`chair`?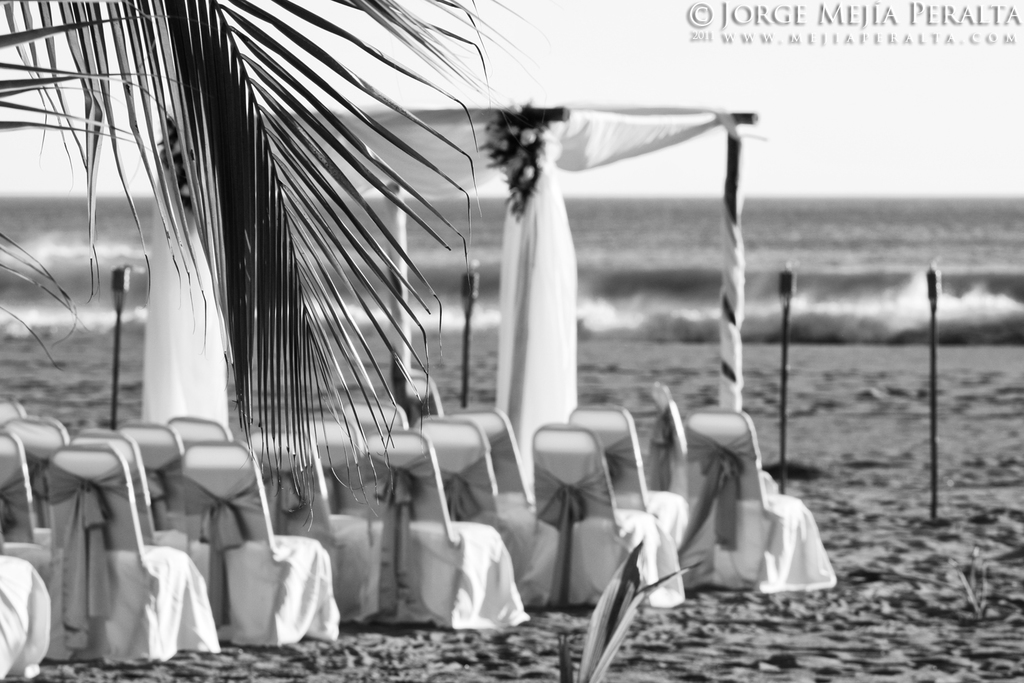
crop(237, 430, 388, 622)
